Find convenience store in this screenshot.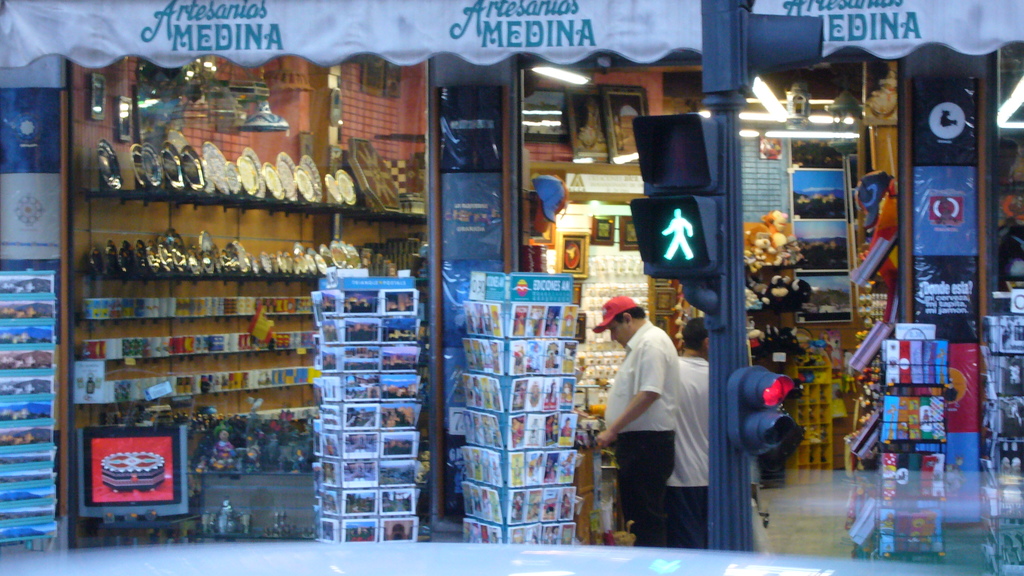
The bounding box for convenience store is x1=0, y1=0, x2=1023, y2=575.
